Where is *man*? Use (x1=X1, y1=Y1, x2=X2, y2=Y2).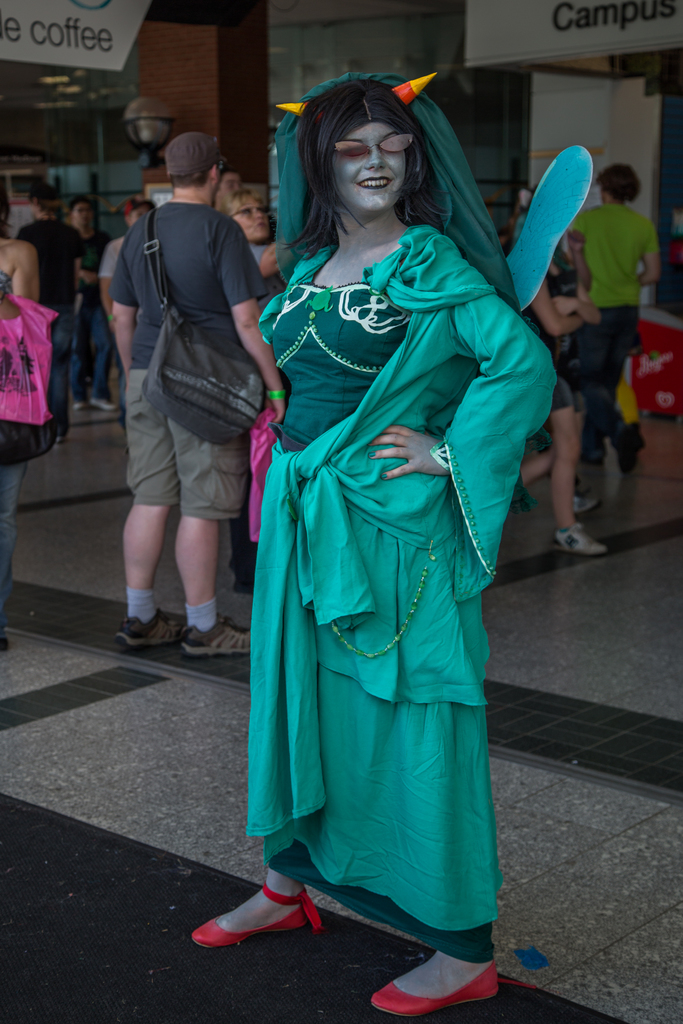
(x1=0, y1=211, x2=37, y2=623).
